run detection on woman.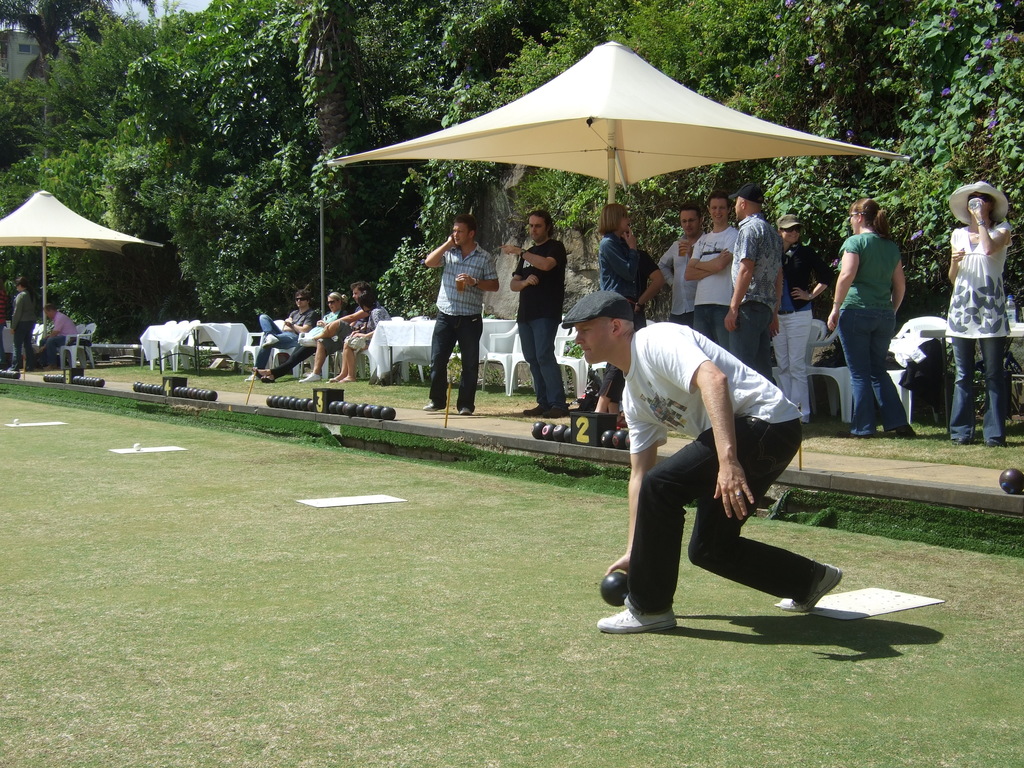
Result: 771/214/820/419.
